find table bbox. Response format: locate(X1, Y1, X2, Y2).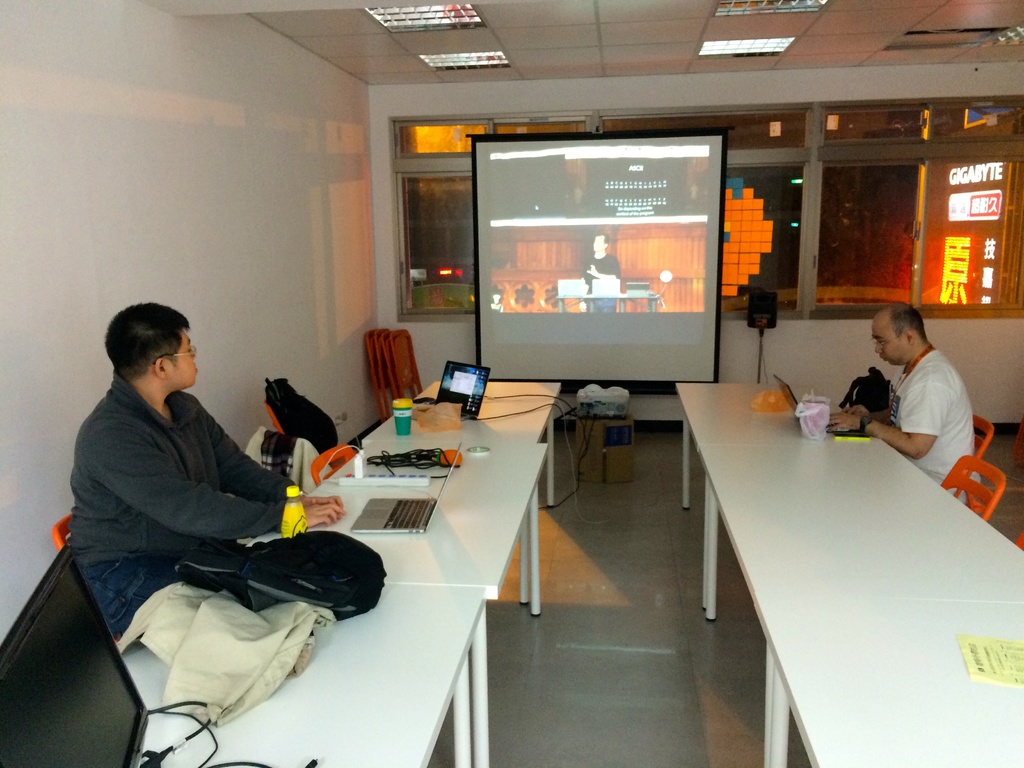
locate(679, 384, 870, 601).
